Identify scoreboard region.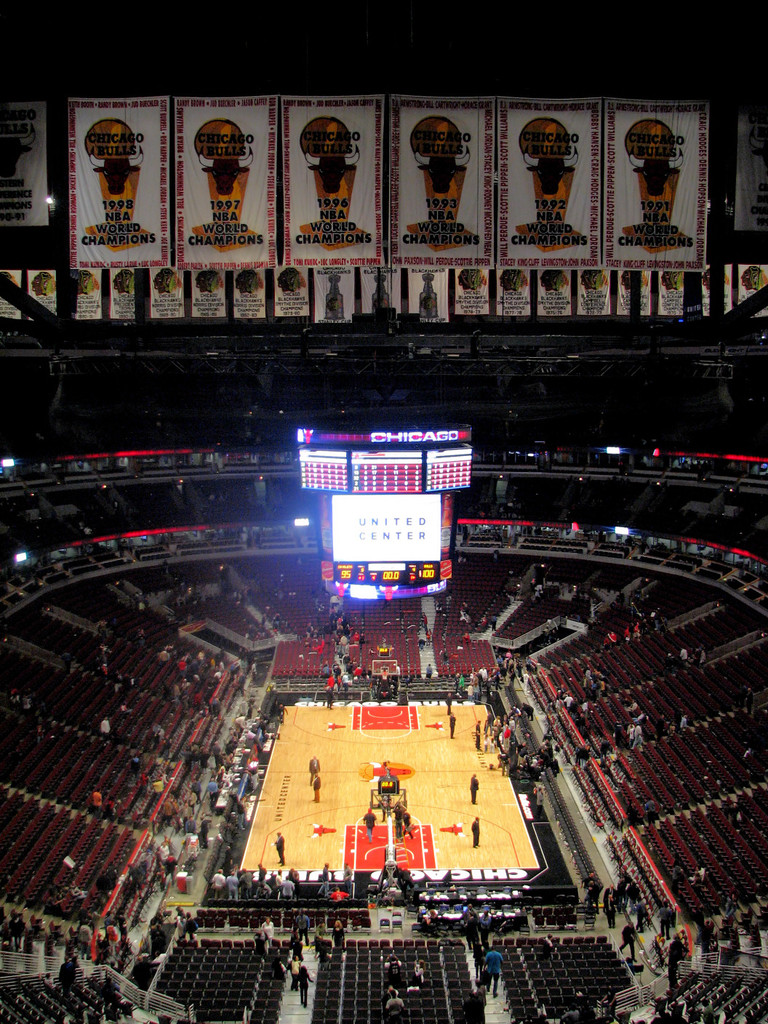
Region: (291,421,484,588).
